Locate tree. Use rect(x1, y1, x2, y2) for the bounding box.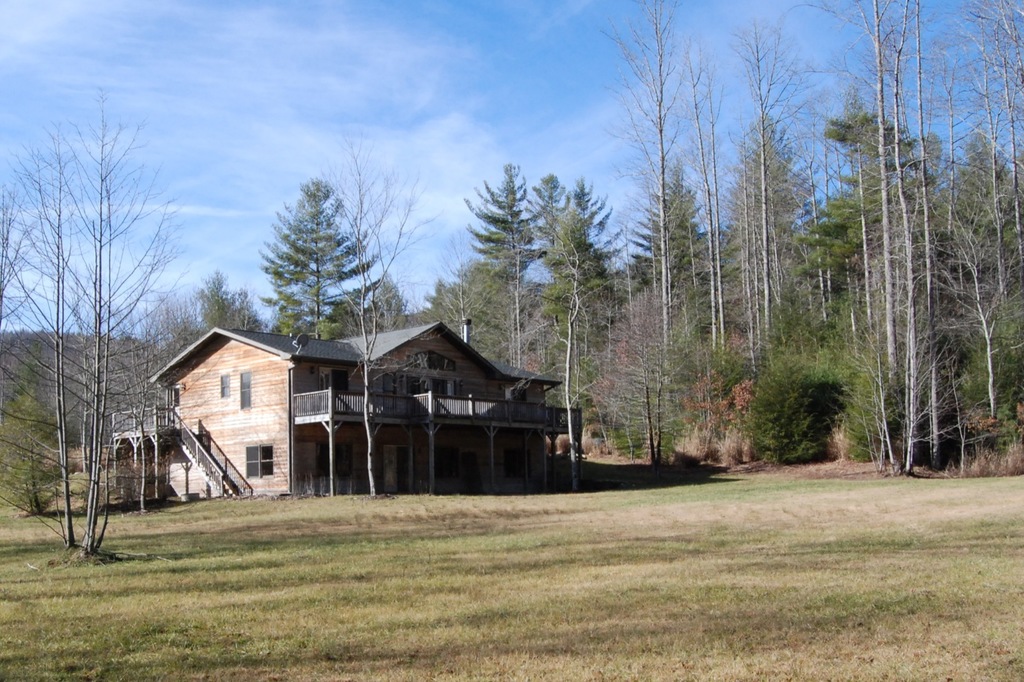
rect(0, 122, 92, 534).
